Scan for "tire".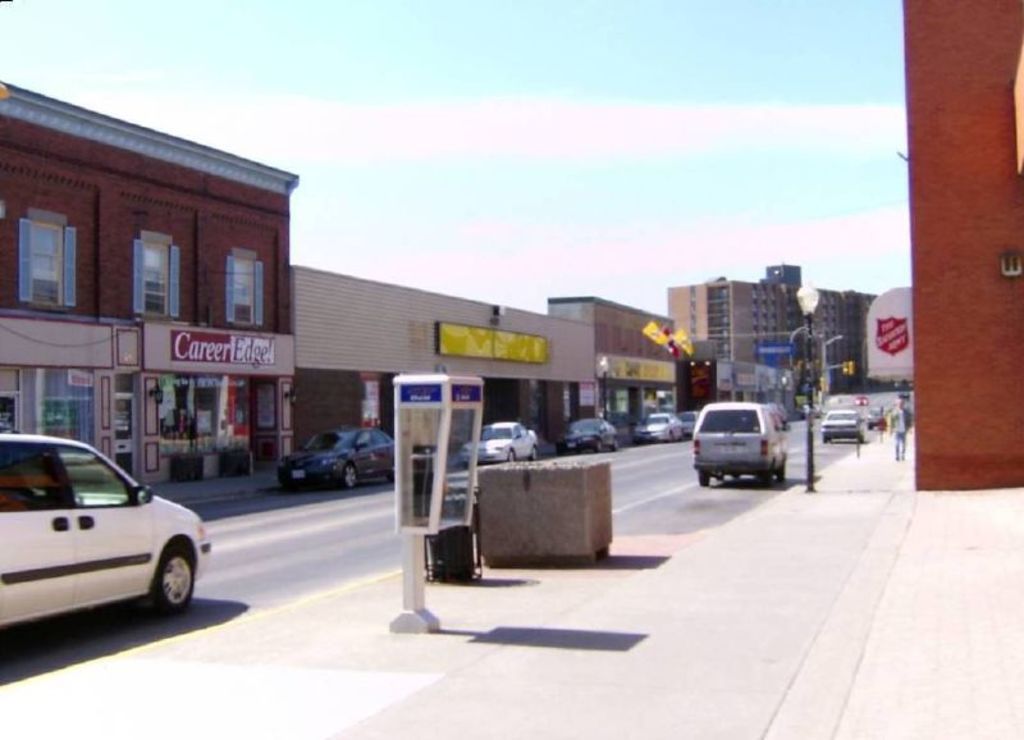
Scan result: box=[609, 438, 618, 451].
